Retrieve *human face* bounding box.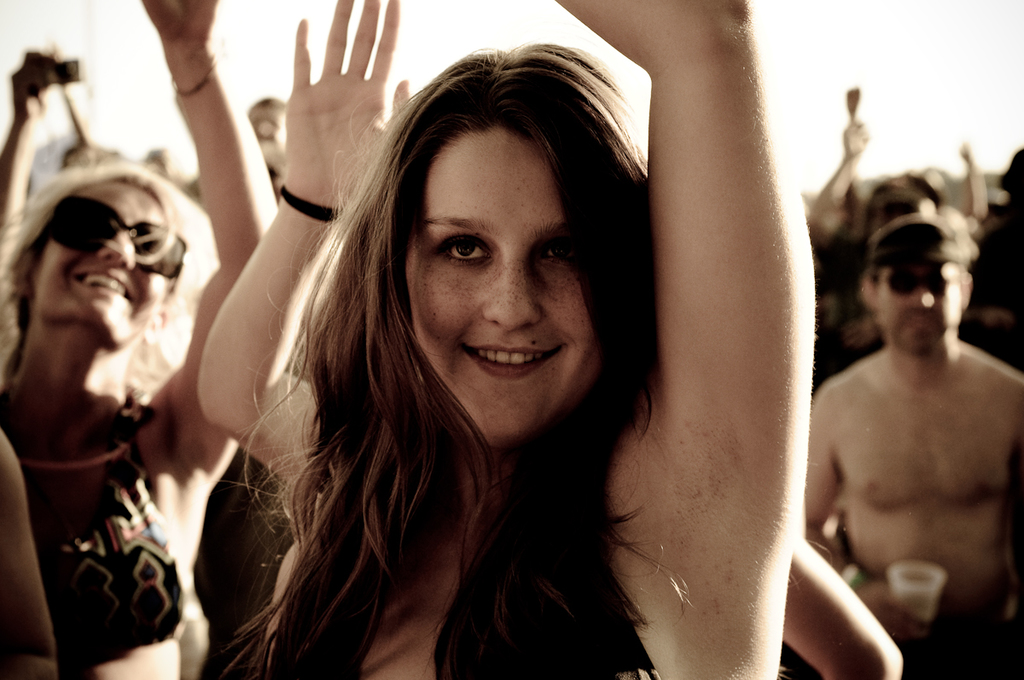
Bounding box: (x1=873, y1=256, x2=962, y2=354).
